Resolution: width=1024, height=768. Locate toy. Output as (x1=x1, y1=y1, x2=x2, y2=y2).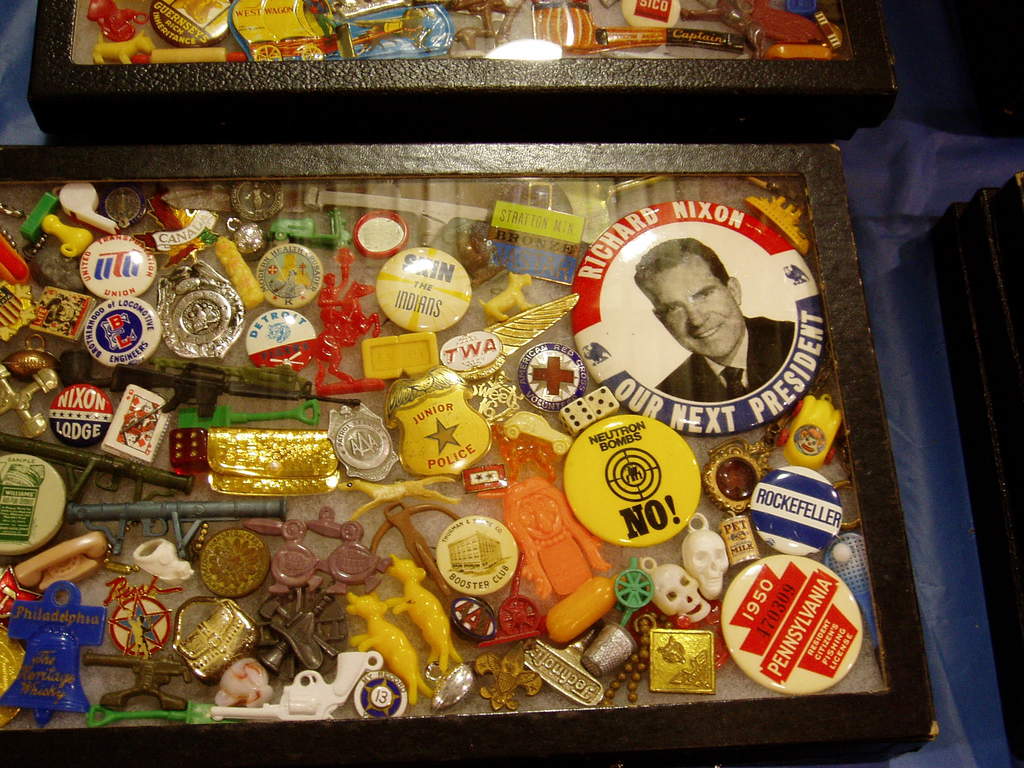
(x1=269, y1=209, x2=351, y2=250).
